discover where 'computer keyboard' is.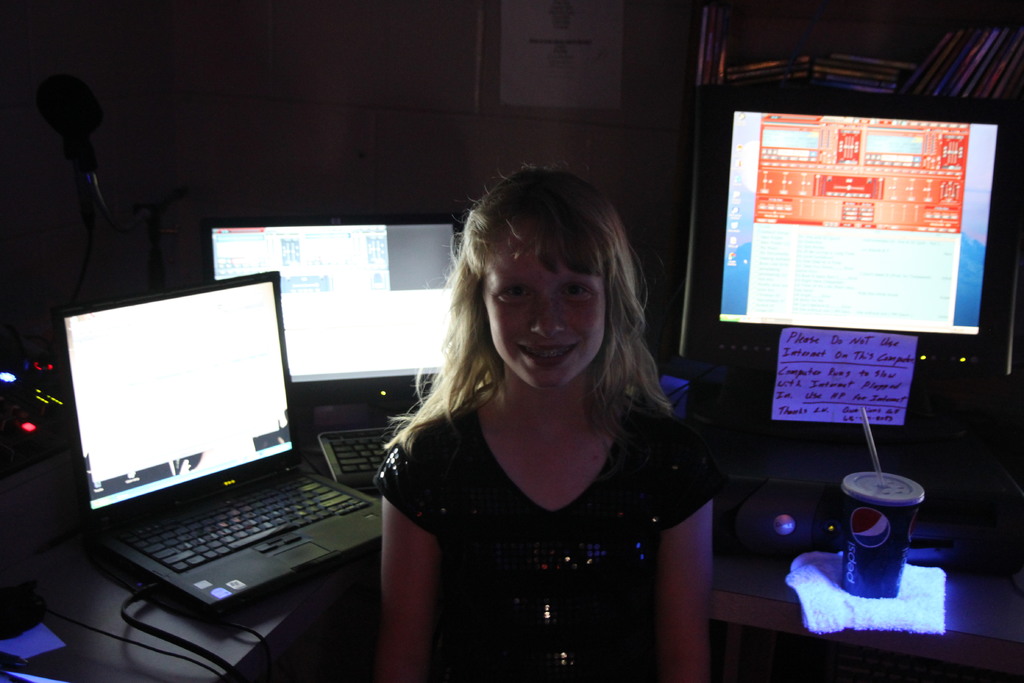
Discovered at <box>317,425,406,488</box>.
